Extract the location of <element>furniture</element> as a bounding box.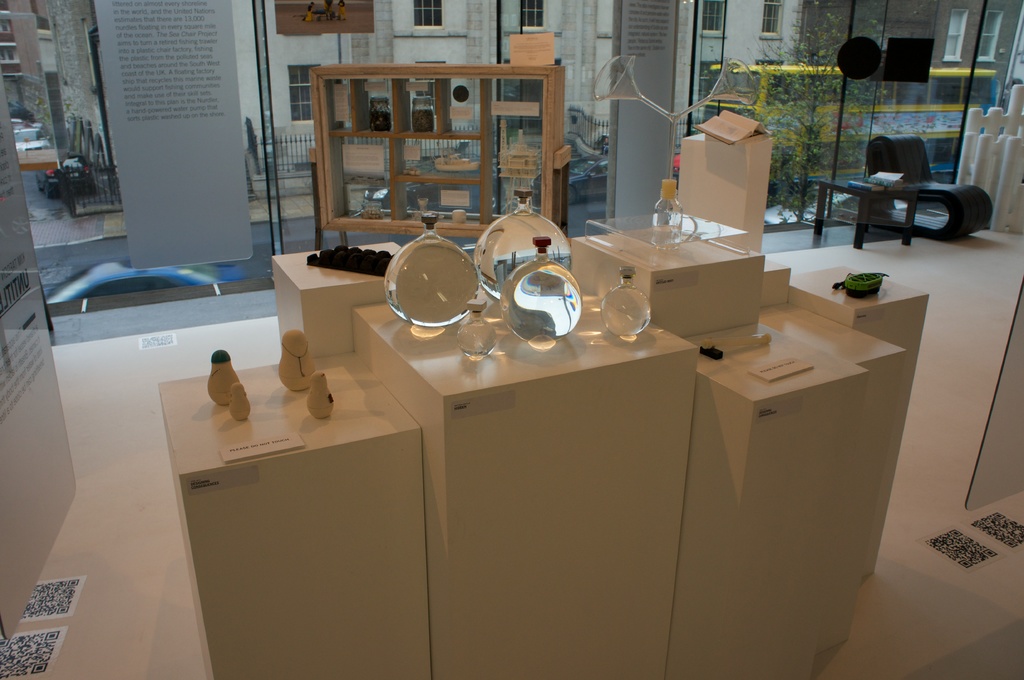
region(349, 296, 700, 679).
